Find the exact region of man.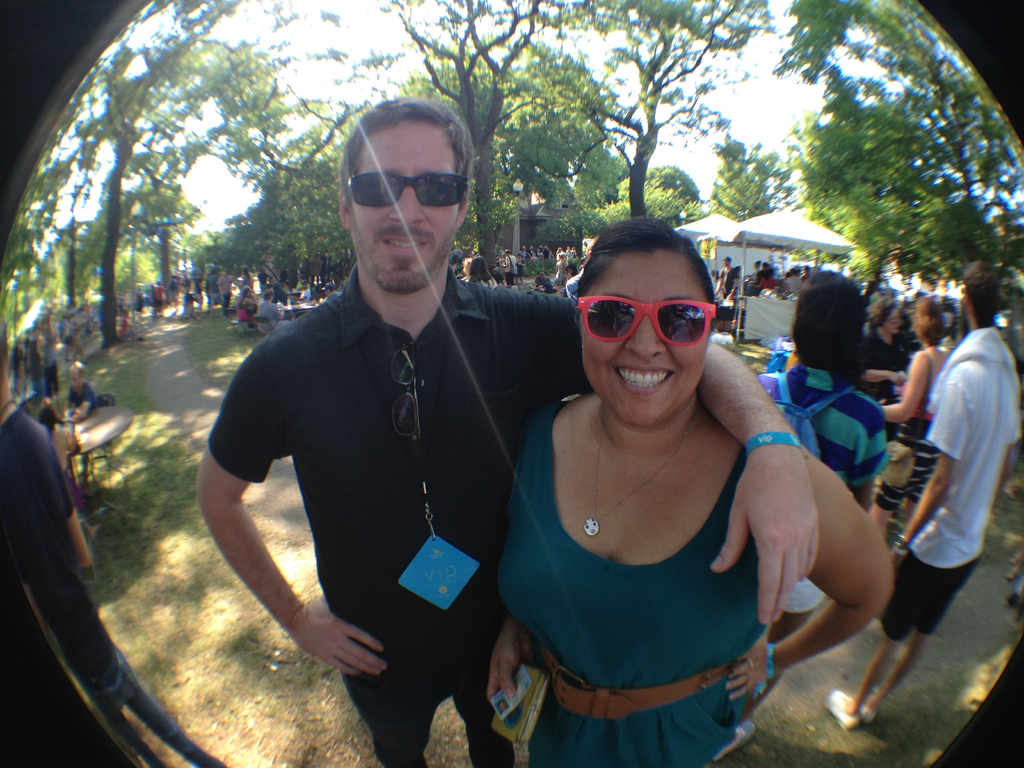
Exact region: box=[203, 237, 563, 765].
